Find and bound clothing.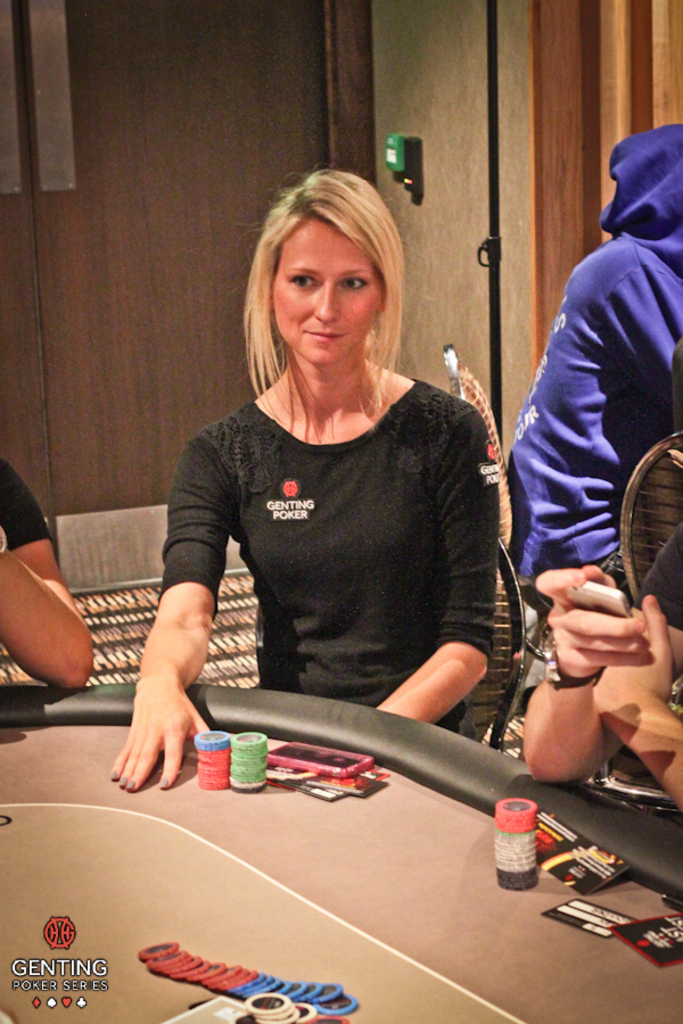
Bound: bbox=(635, 523, 682, 634).
